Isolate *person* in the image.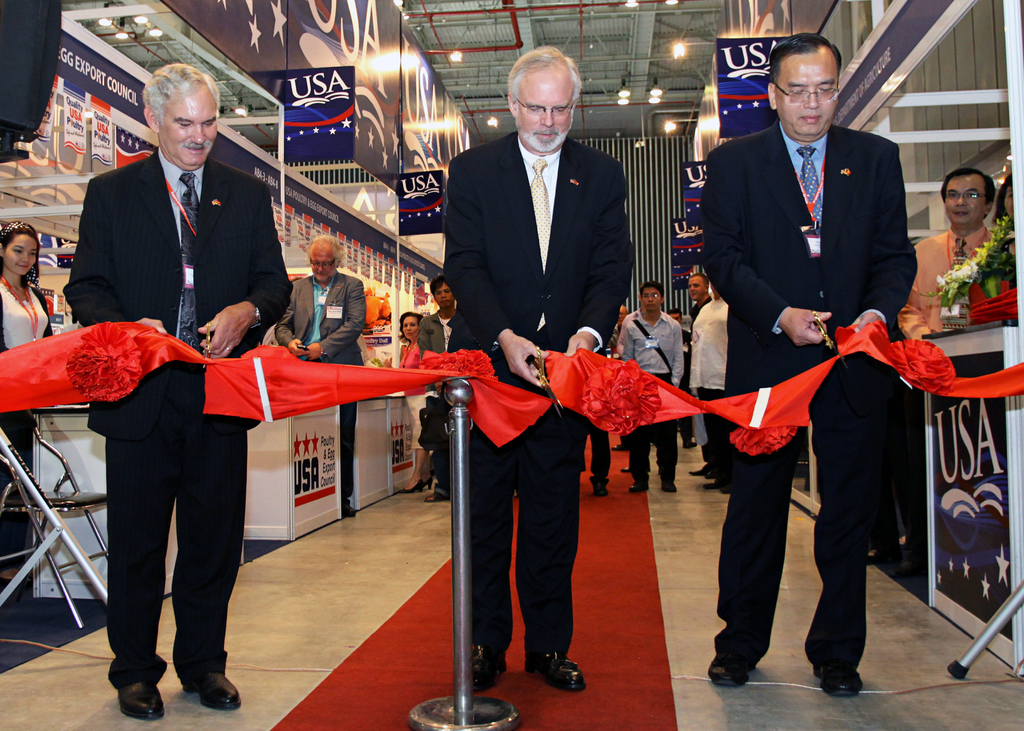
Isolated region: rect(958, 177, 1023, 320).
